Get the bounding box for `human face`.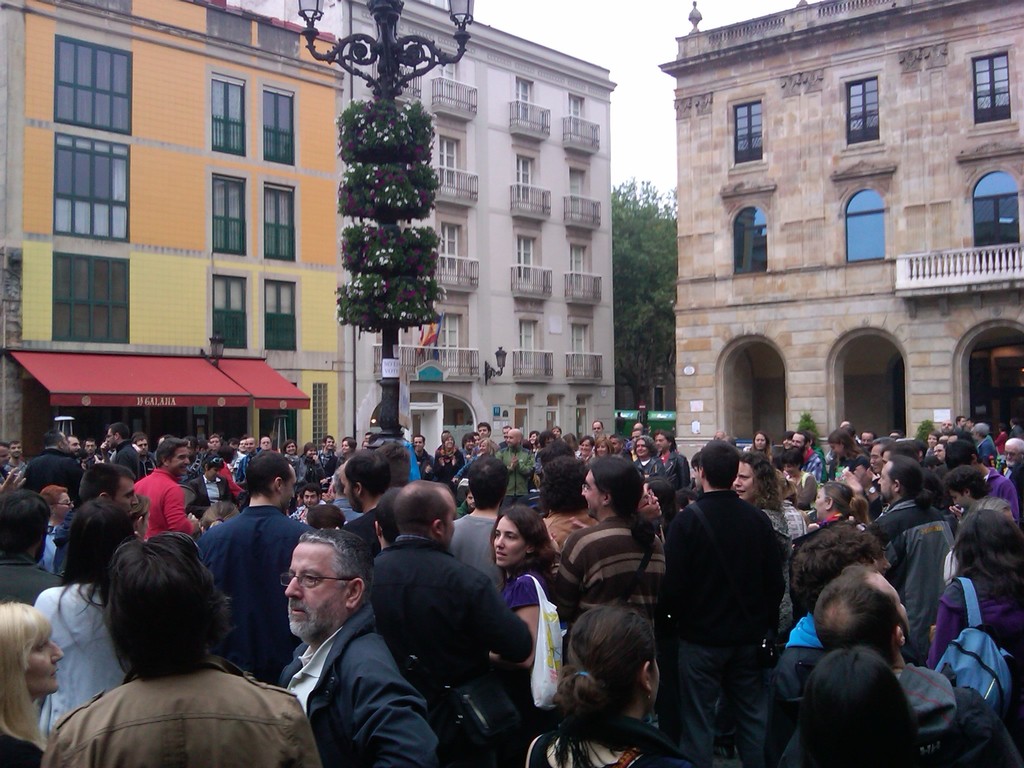
285, 549, 348, 633.
